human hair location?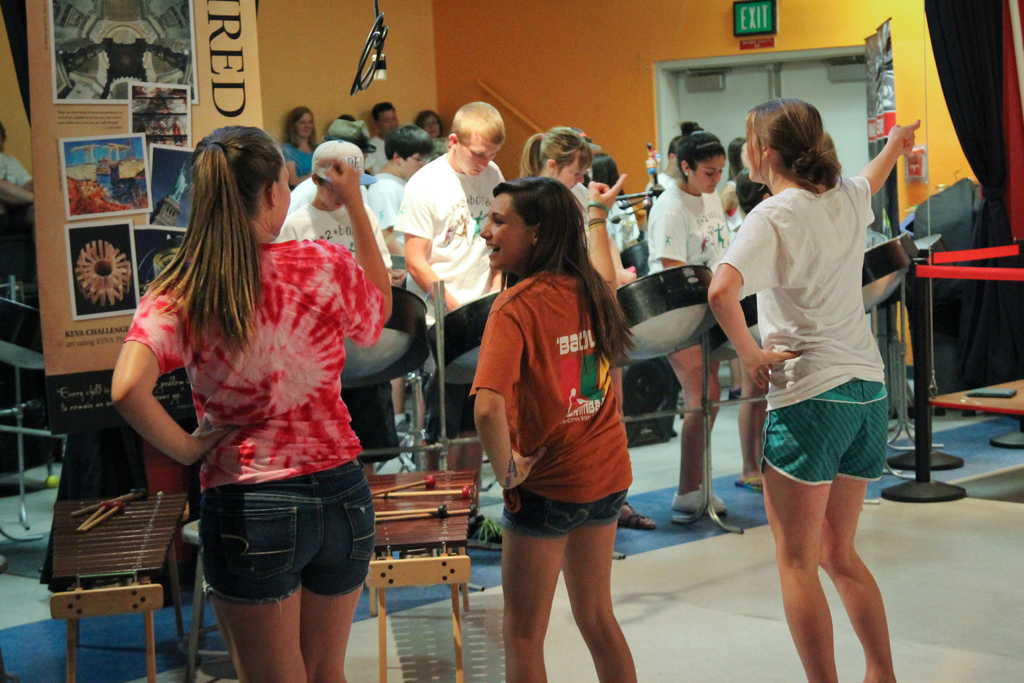
452,103,500,139
